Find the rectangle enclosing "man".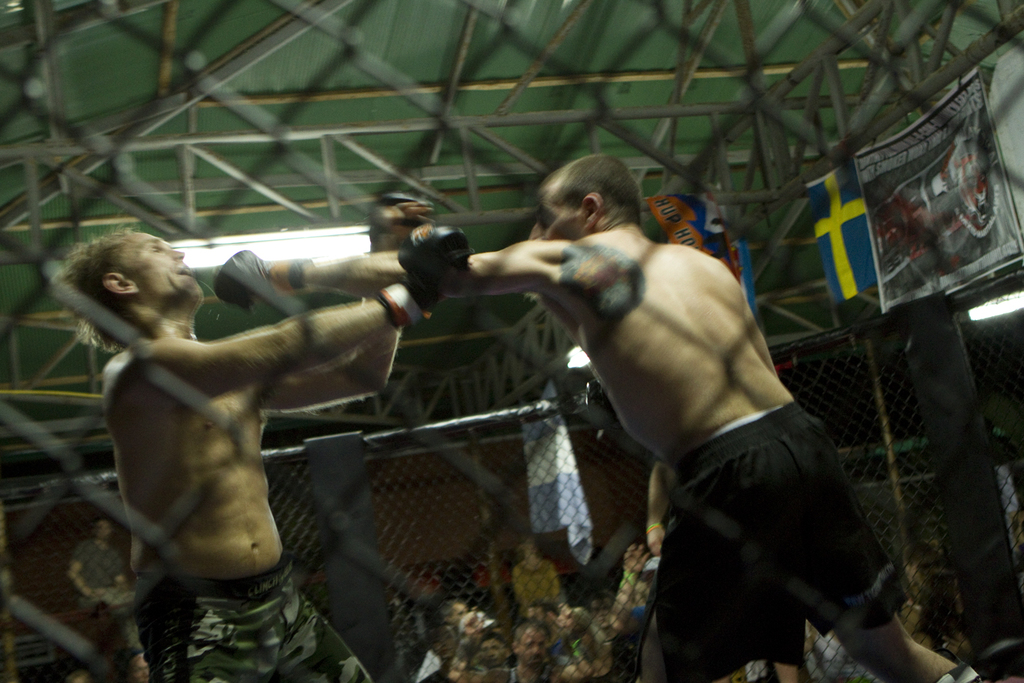
Rect(419, 568, 661, 679).
